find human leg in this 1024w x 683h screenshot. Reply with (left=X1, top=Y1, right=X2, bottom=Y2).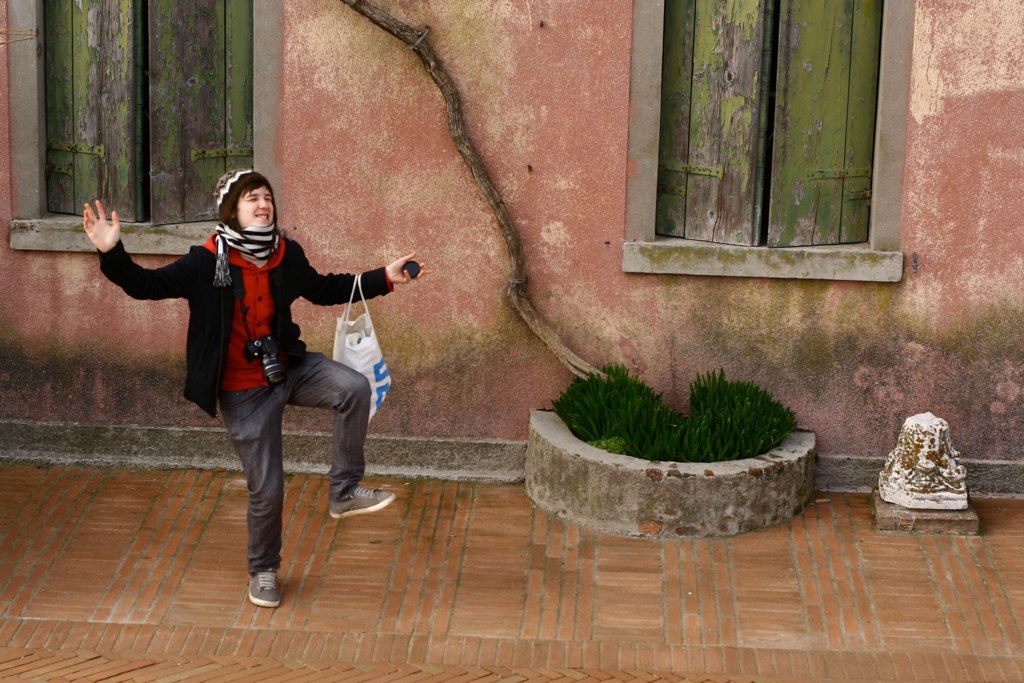
(left=289, top=351, right=392, bottom=522).
